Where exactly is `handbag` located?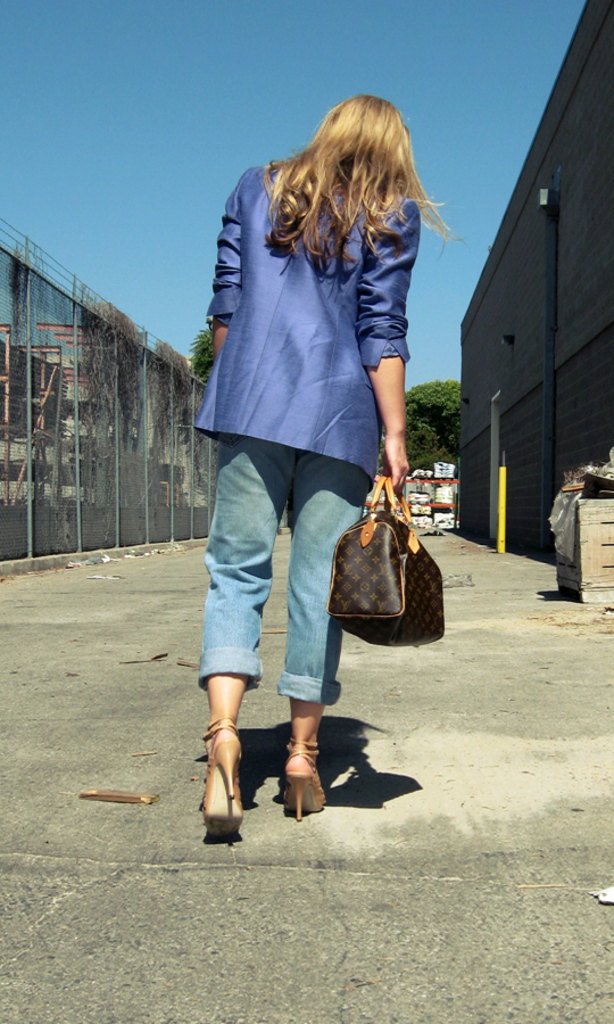
Its bounding box is locate(332, 465, 446, 650).
